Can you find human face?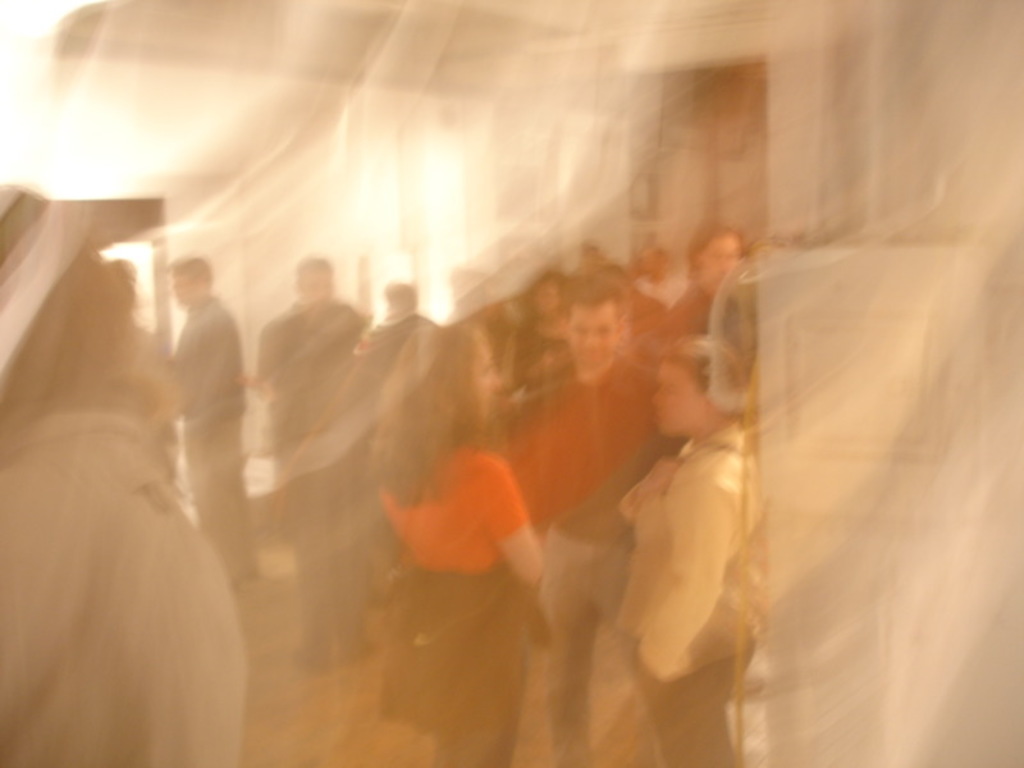
Yes, bounding box: bbox=(476, 346, 498, 404).
